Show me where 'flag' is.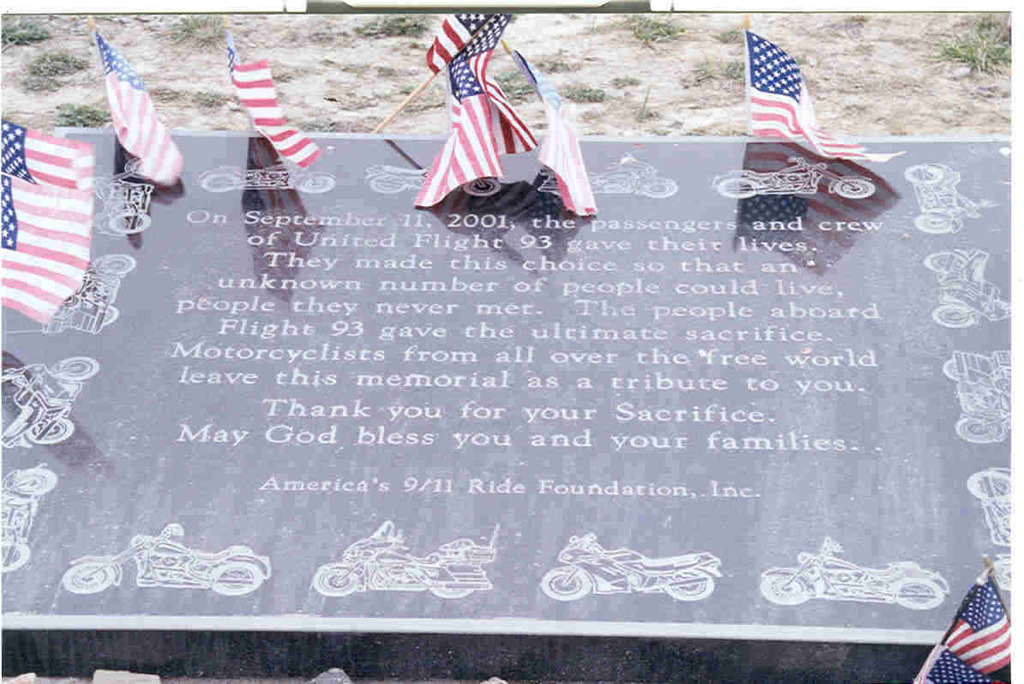
'flag' is at x1=942, y1=568, x2=1022, y2=682.
